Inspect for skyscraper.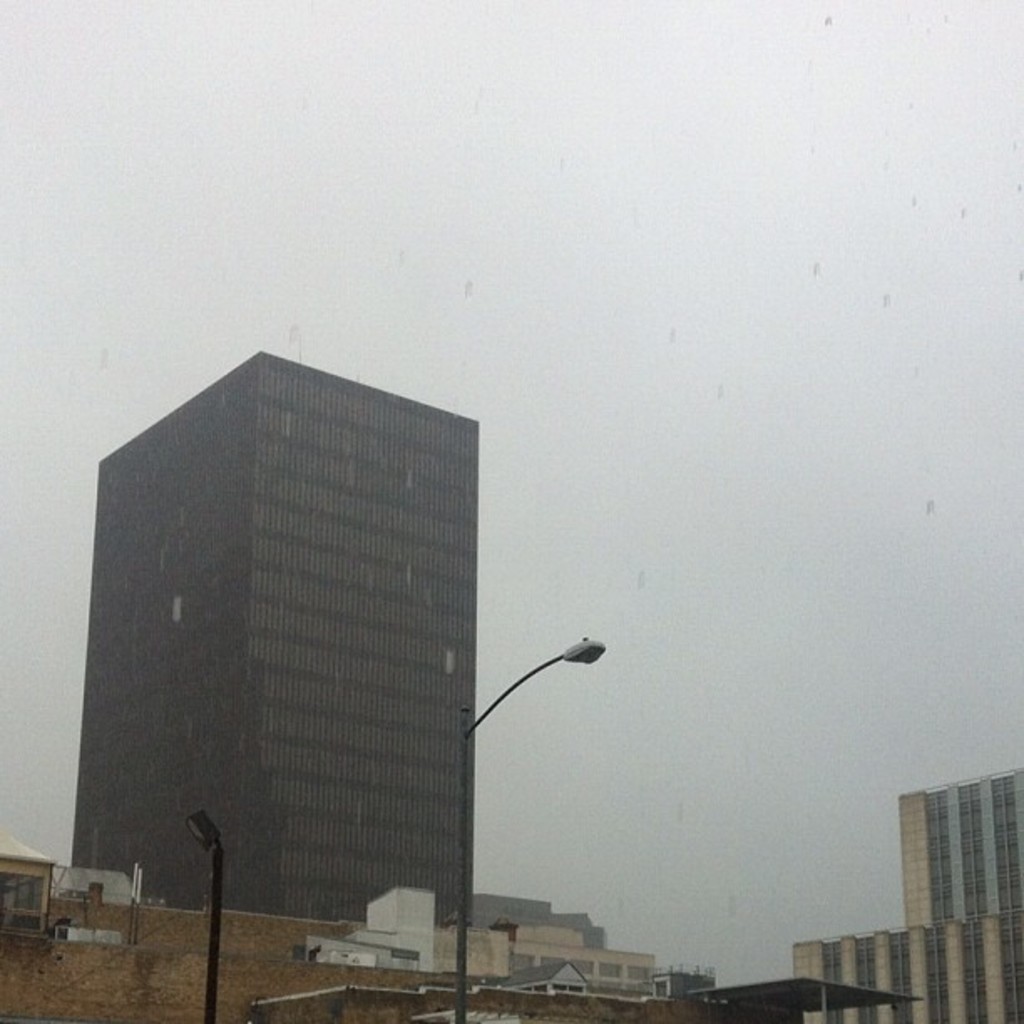
Inspection: pyautogui.locateOnScreen(62, 340, 487, 934).
